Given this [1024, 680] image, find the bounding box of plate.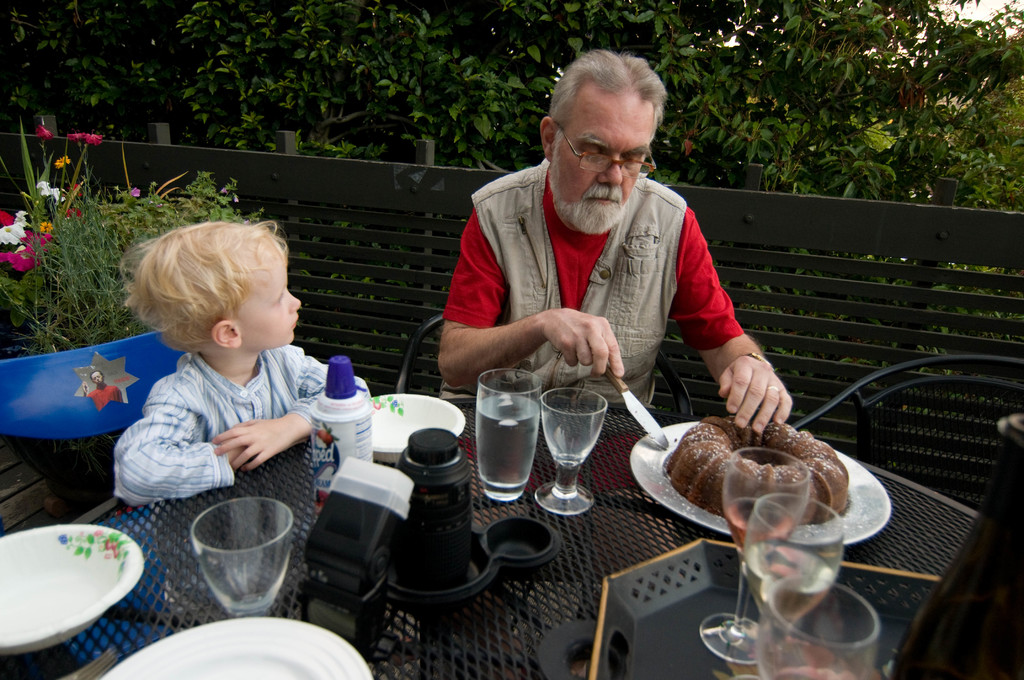
x1=10 y1=525 x2=139 y2=647.
